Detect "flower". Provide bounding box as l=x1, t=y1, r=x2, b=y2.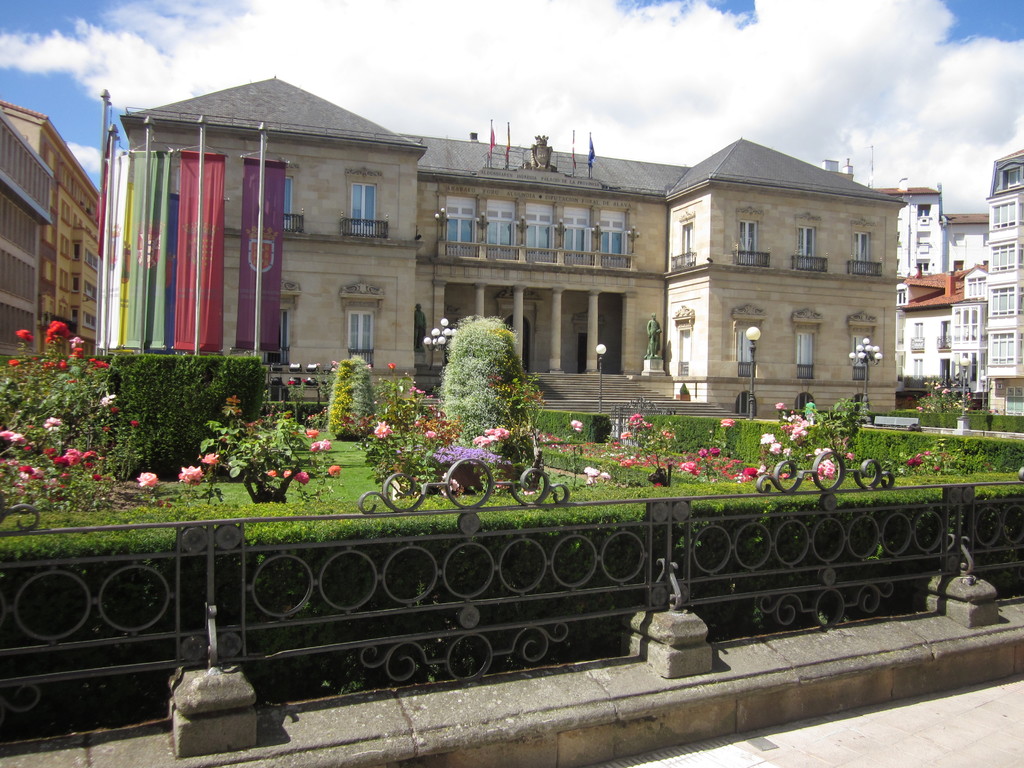
l=439, t=470, r=459, b=497.
